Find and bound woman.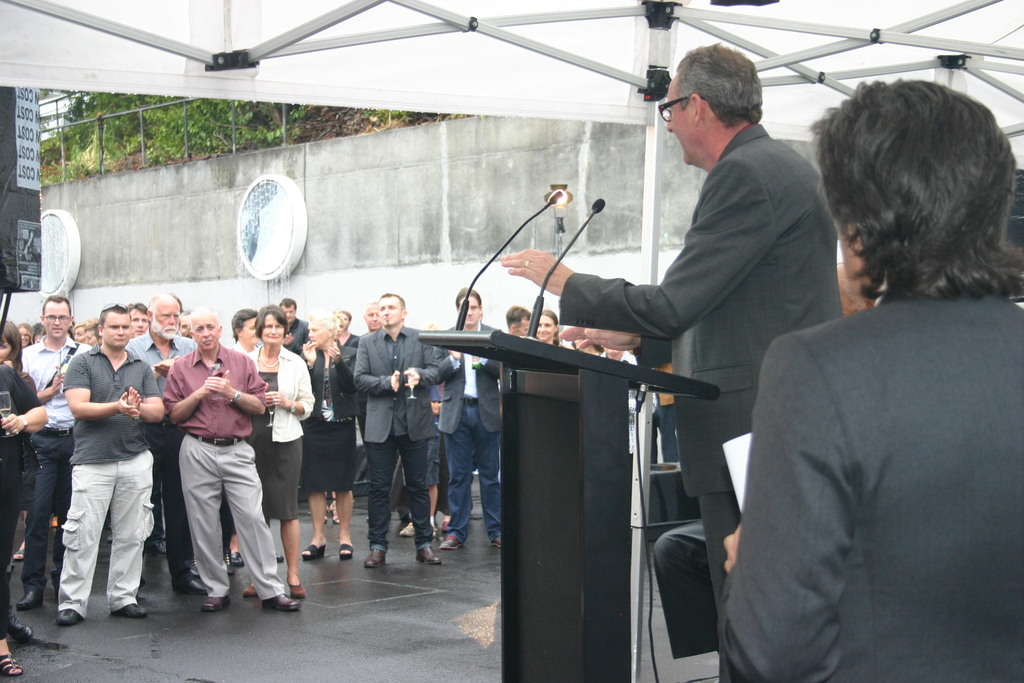
Bound: bbox=[20, 315, 35, 344].
